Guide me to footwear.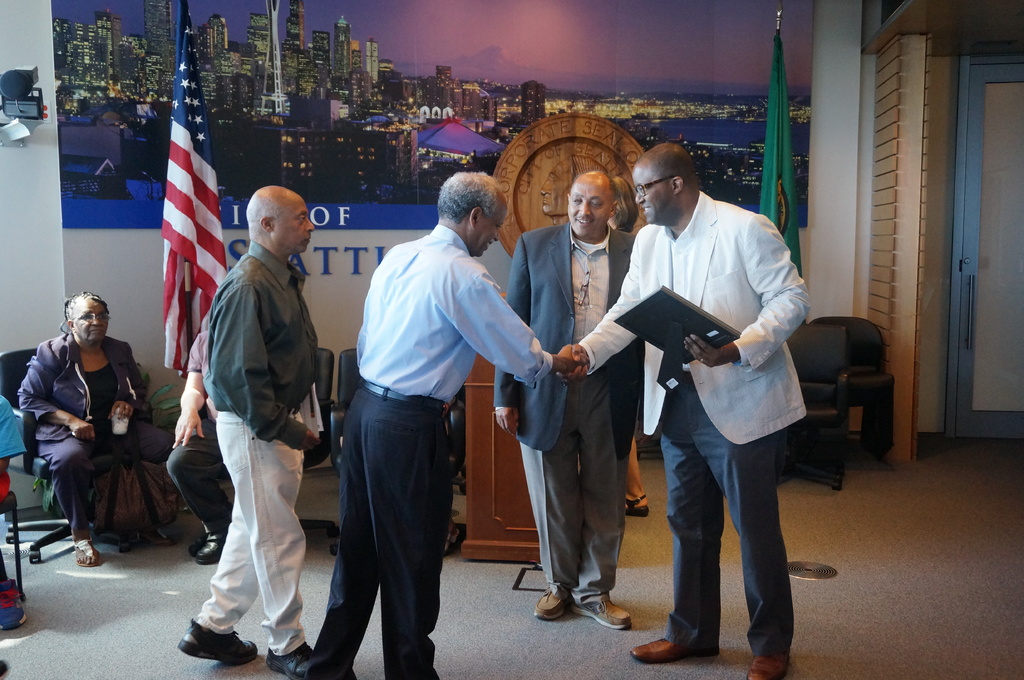
Guidance: box(71, 532, 100, 567).
